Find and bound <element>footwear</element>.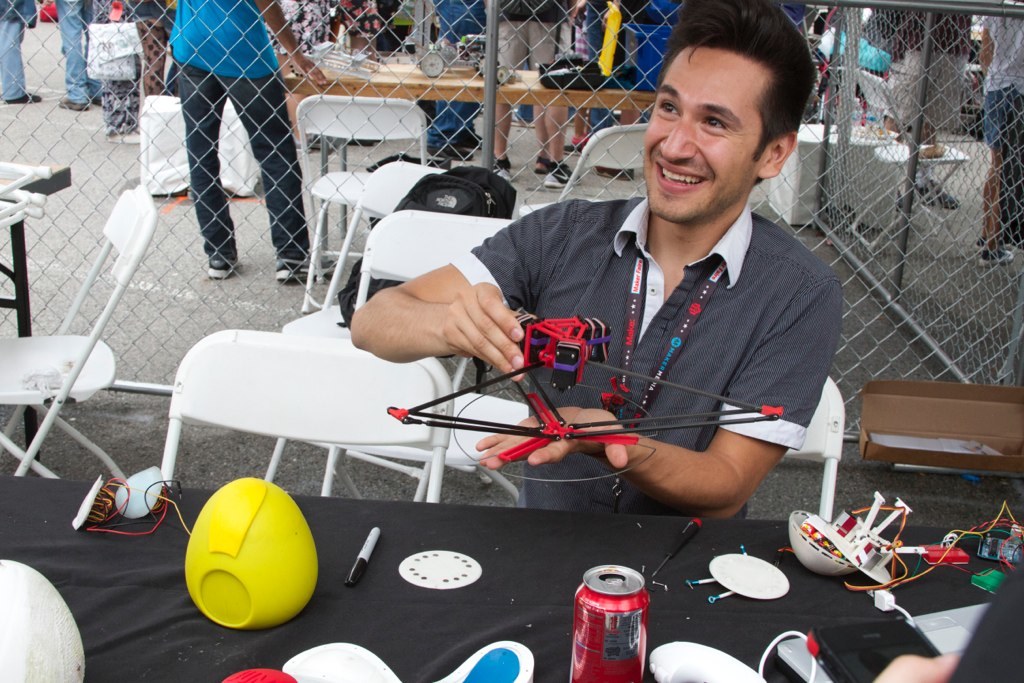
Bound: bbox=(544, 164, 582, 192).
